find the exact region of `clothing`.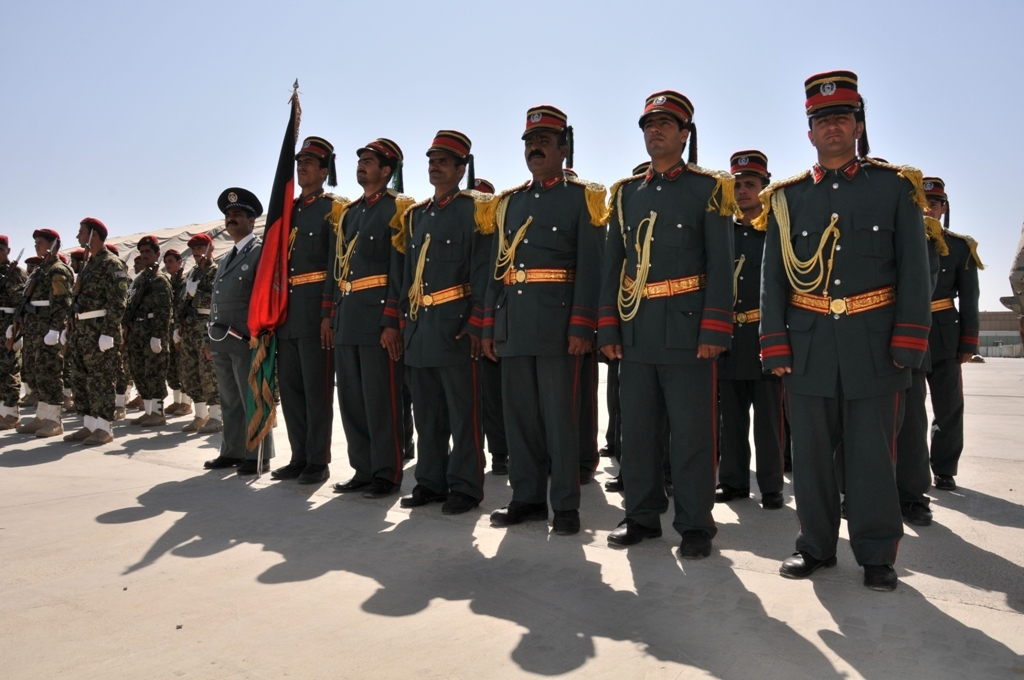
Exact region: <bbox>934, 226, 995, 477</bbox>.
